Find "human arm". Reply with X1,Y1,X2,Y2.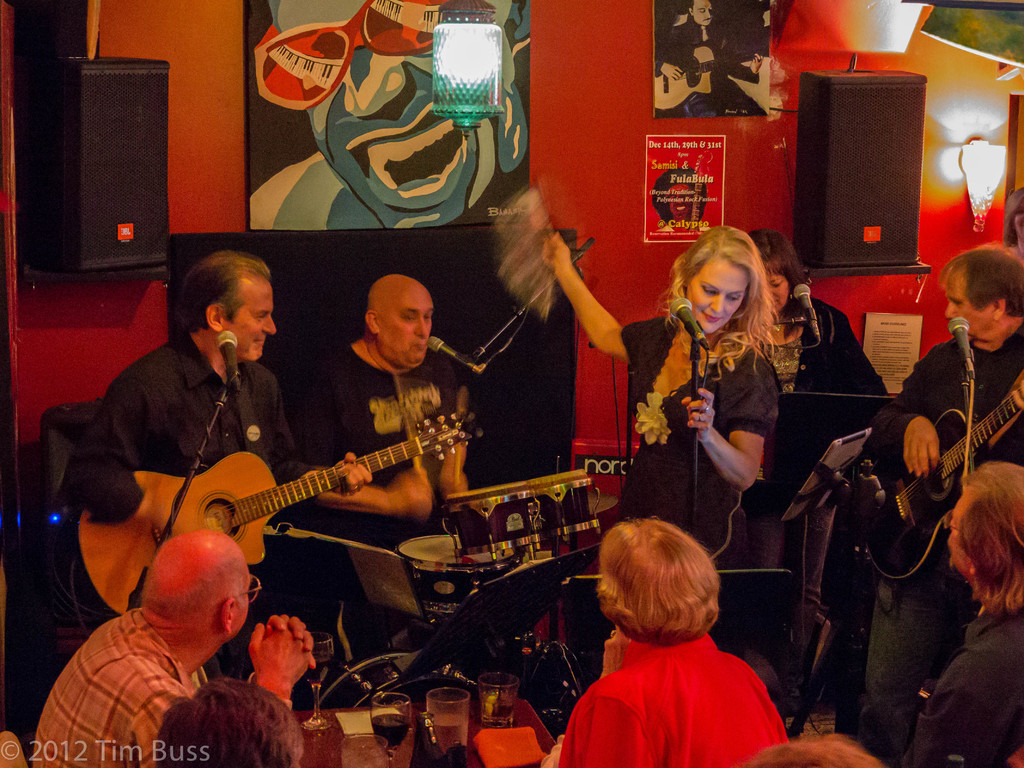
72,348,230,566.
